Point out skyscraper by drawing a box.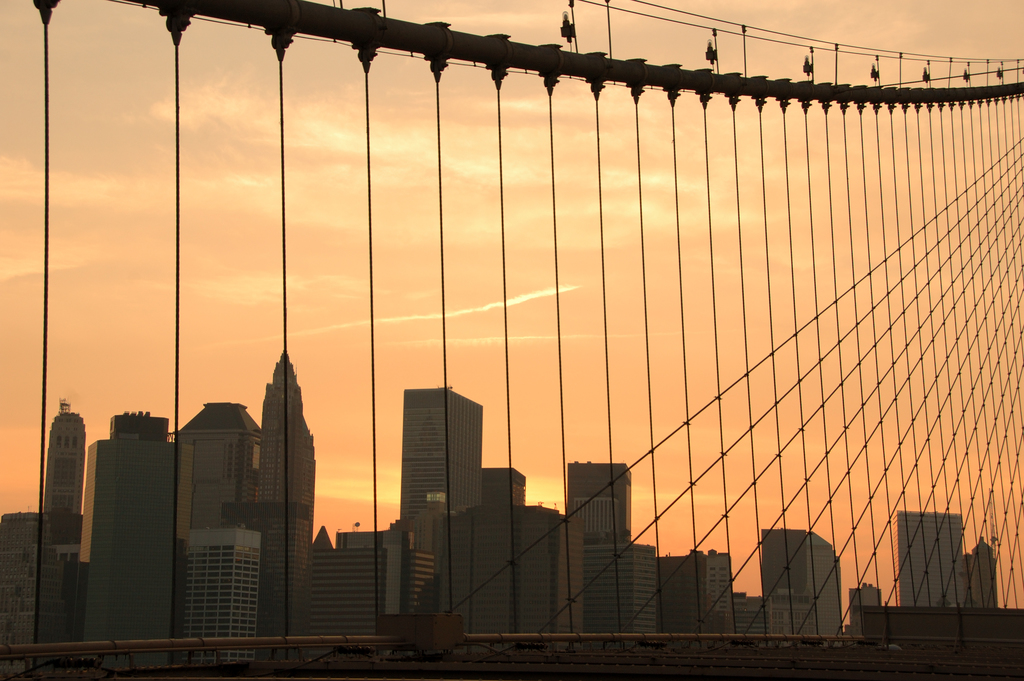
{"x1": 559, "y1": 452, "x2": 636, "y2": 635}.
